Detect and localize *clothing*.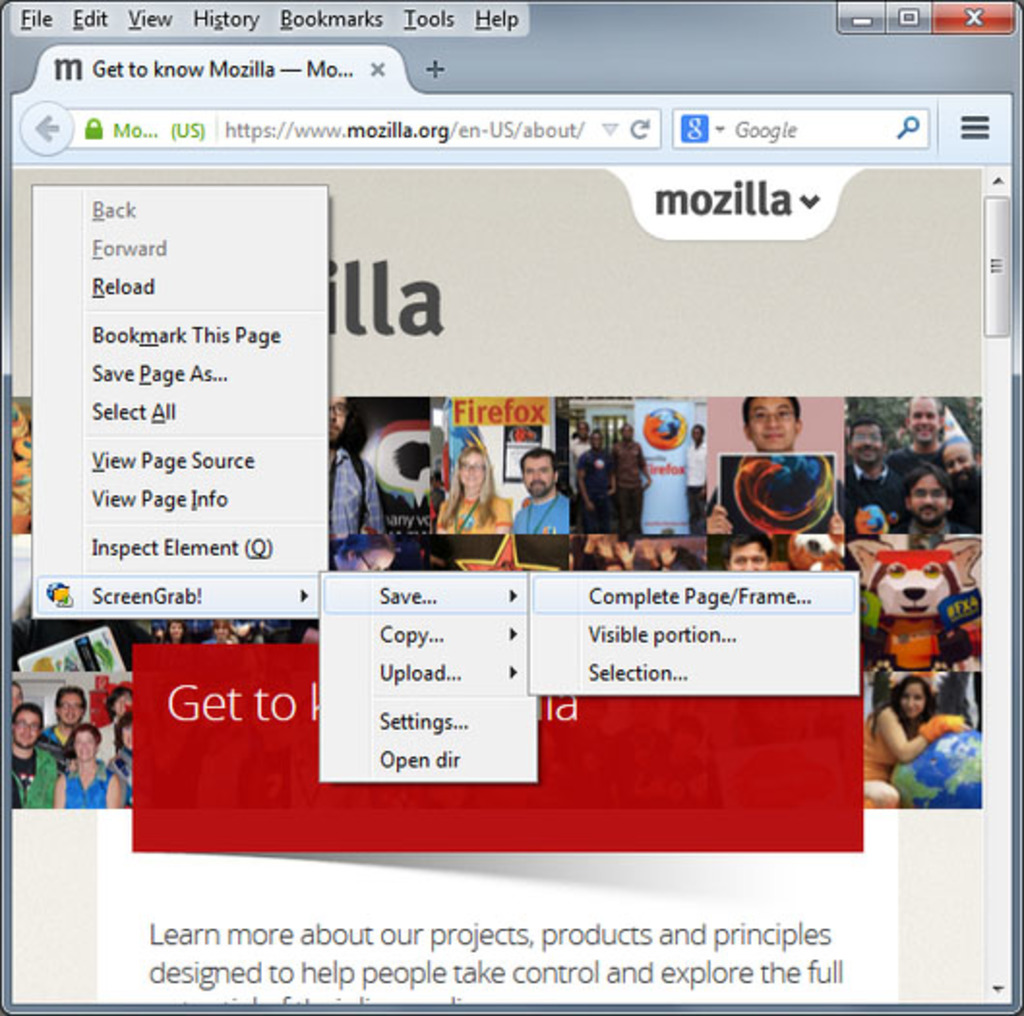
Localized at x1=685 y1=441 x2=703 y2=538.
